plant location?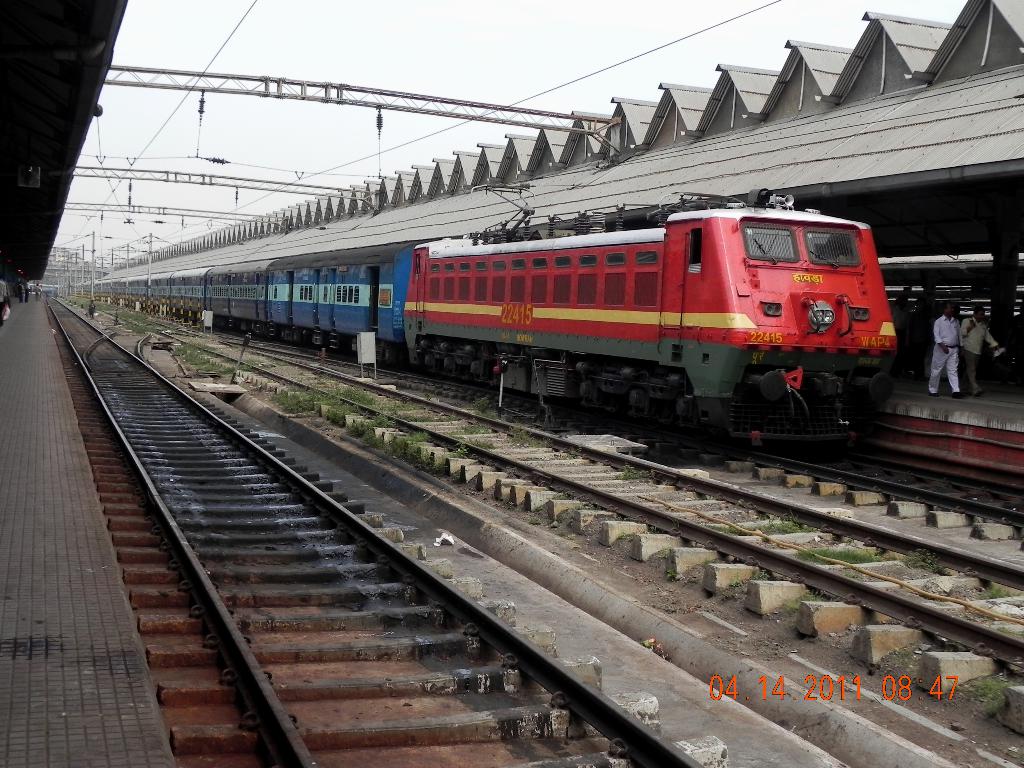
bbox=[969, 680, 1023, 718]
